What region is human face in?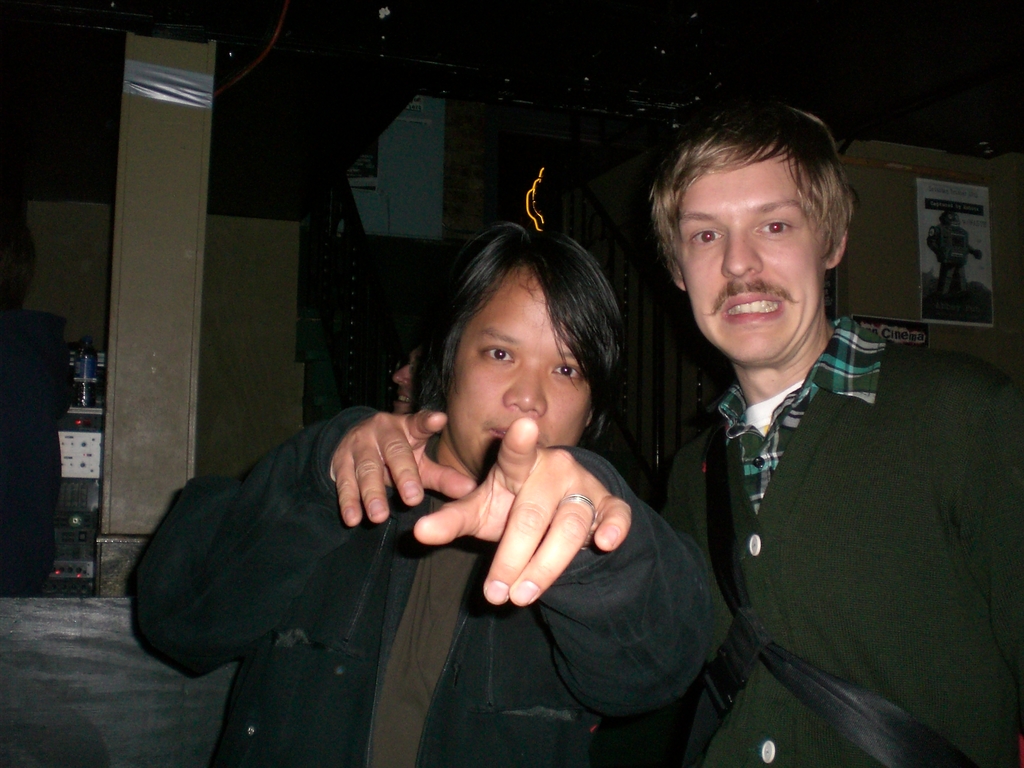
rect(429, 264, 598, 483).
